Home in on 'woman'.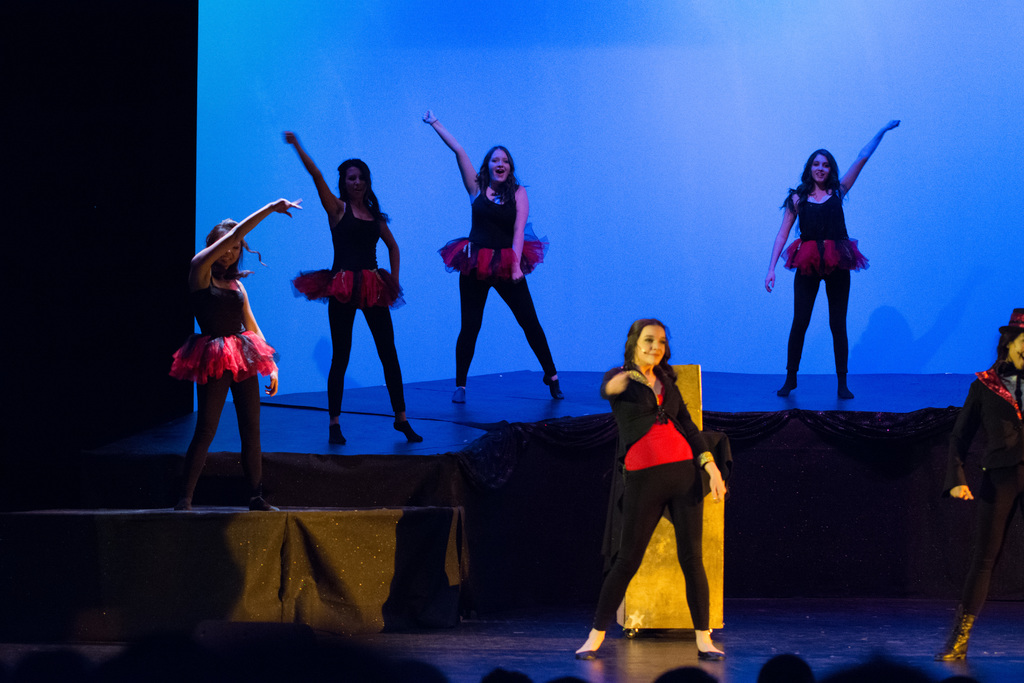
Homed in at 943:304:1023:656.
